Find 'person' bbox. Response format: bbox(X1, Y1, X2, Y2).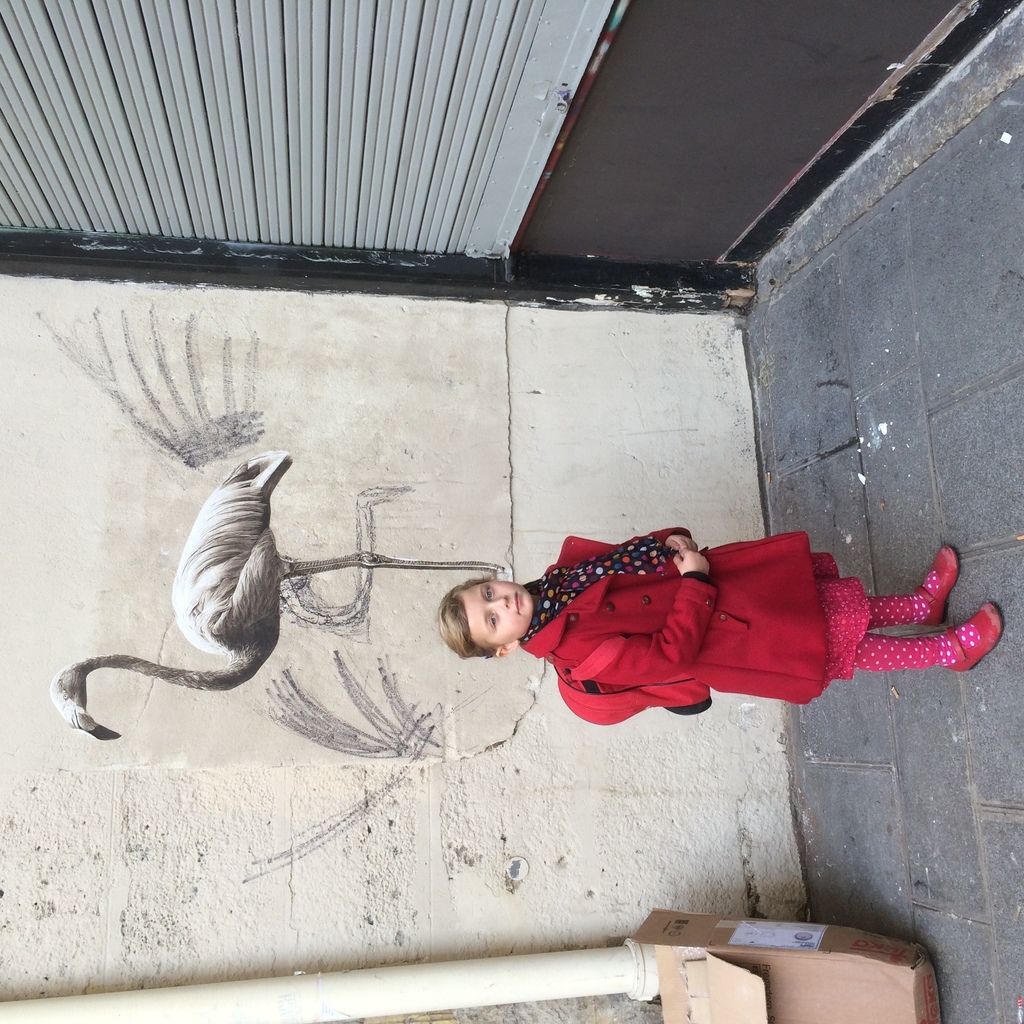
bbox(442, 522, 1012, 687).
